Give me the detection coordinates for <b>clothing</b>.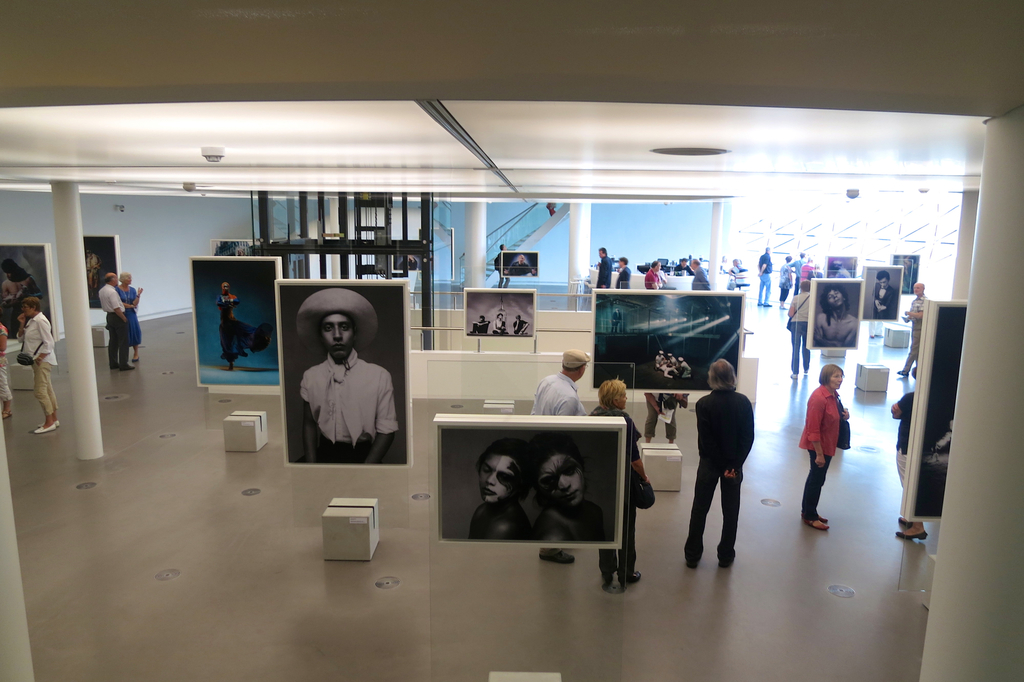
Rect(101, 286, 134, 366).
